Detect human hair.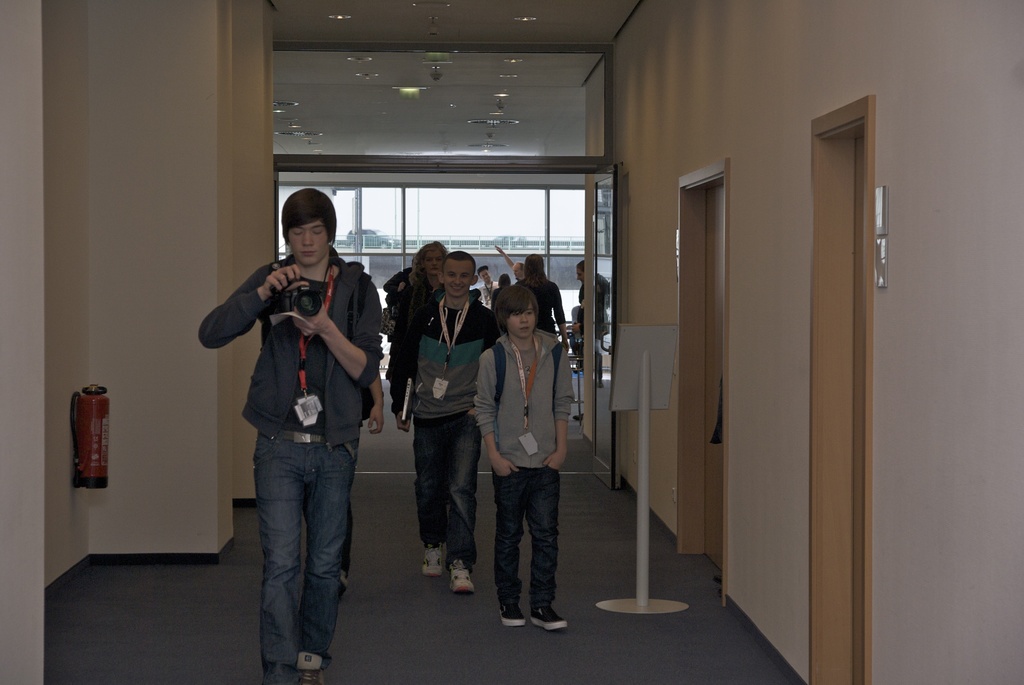
Detected at (575, 258, 586, 276).
